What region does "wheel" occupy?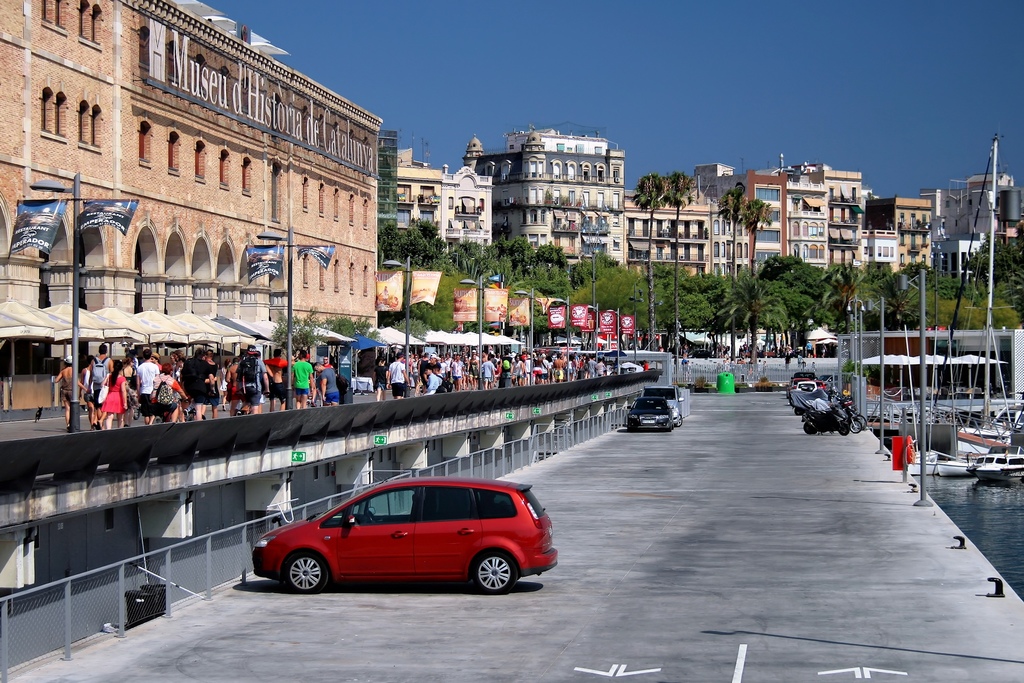
box(367, 509, 376, 524).
